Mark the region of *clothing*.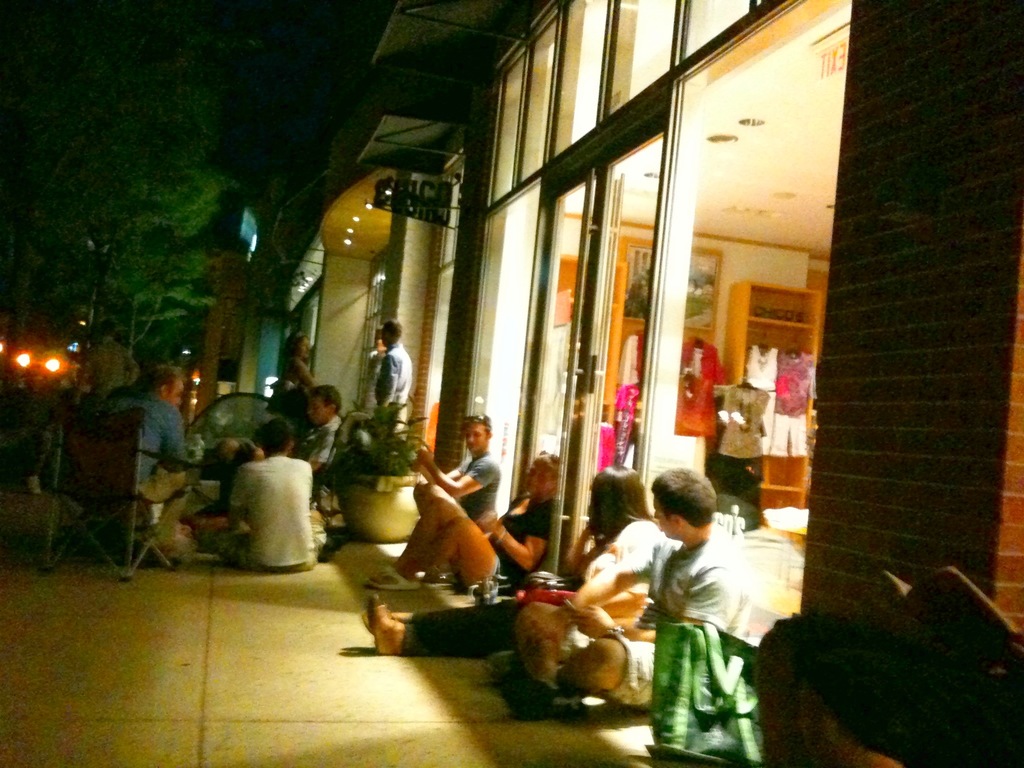
Region: locate(455, 451, 499, 519).
